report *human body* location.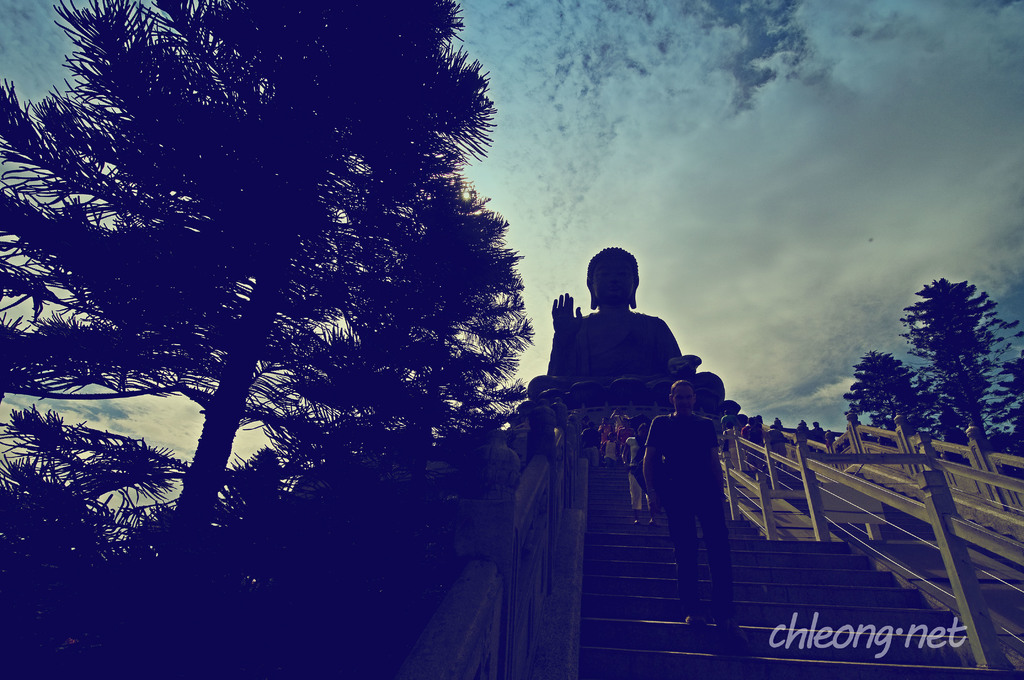
Report: bbox(766, 425, 781, 468).
